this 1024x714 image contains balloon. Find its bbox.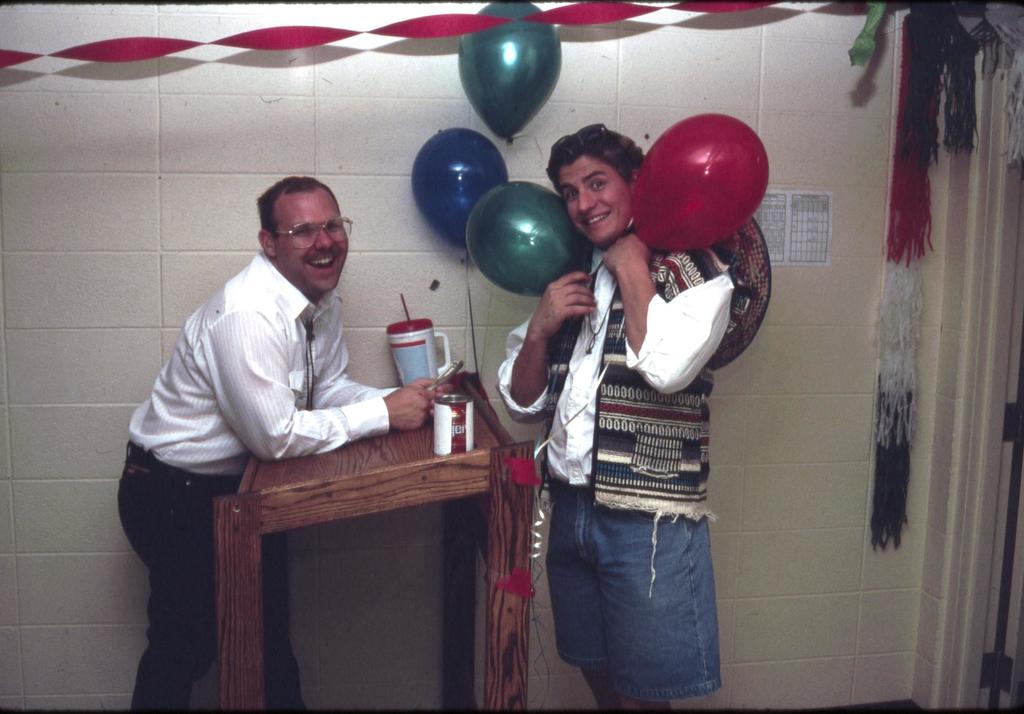
bbox=[457, 0, 566, 140].
